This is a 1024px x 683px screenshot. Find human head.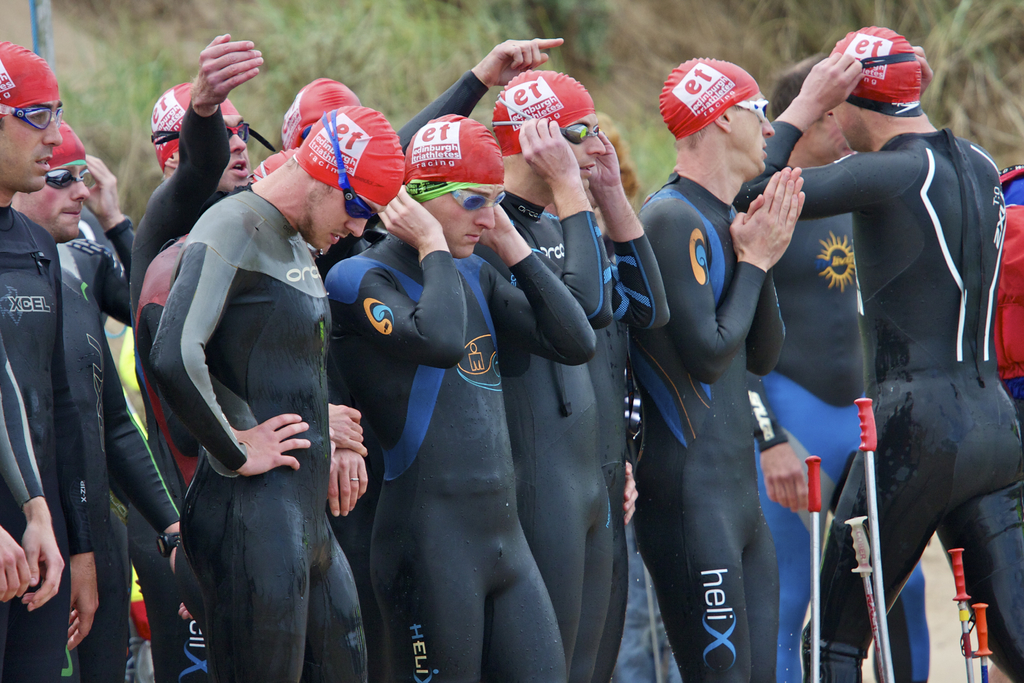
Bounding box: 657,57,774,183.
